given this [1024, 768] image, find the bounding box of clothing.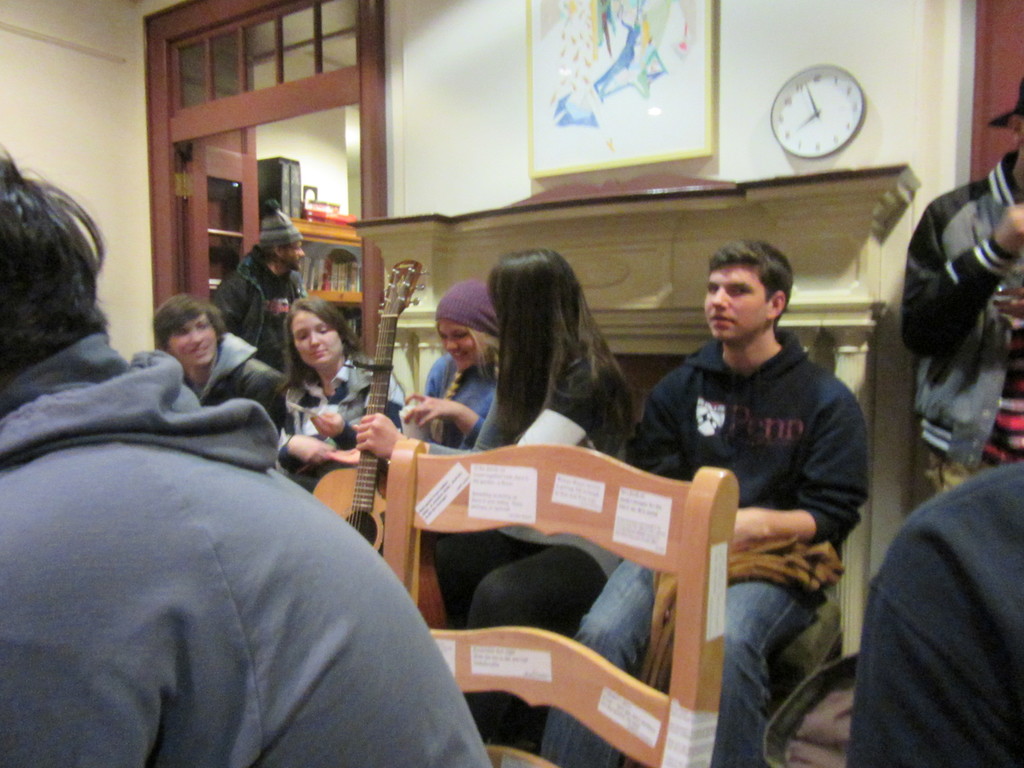
Rect(292, 356, 385, 487).
